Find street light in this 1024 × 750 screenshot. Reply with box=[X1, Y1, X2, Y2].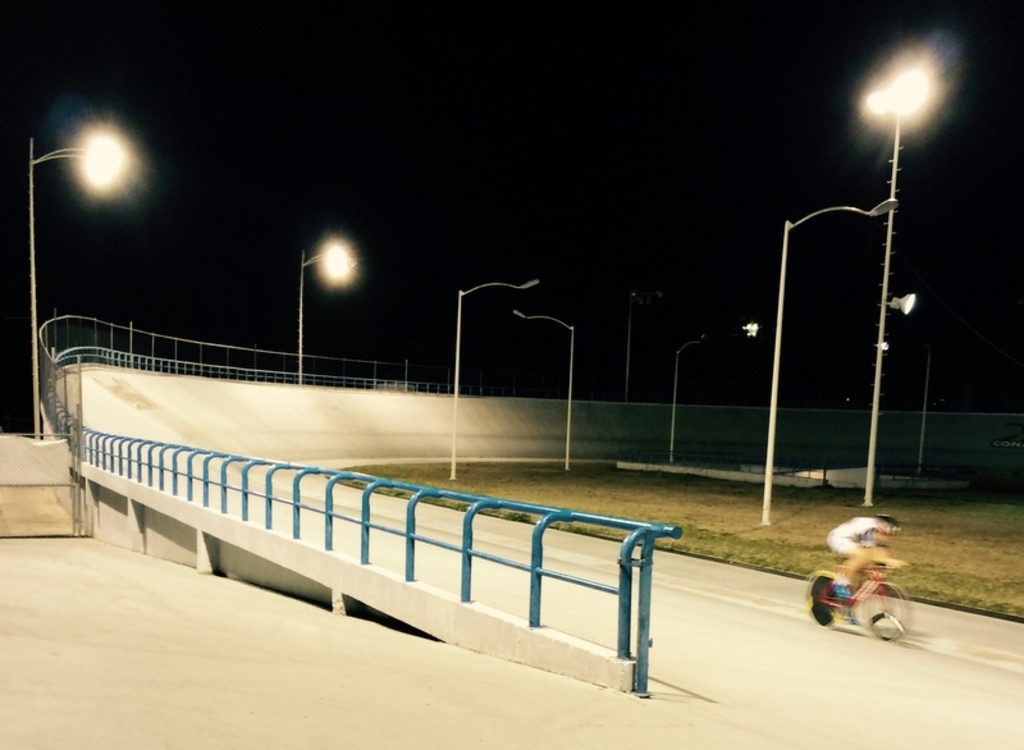
box=[865, 67, 940, 506].
